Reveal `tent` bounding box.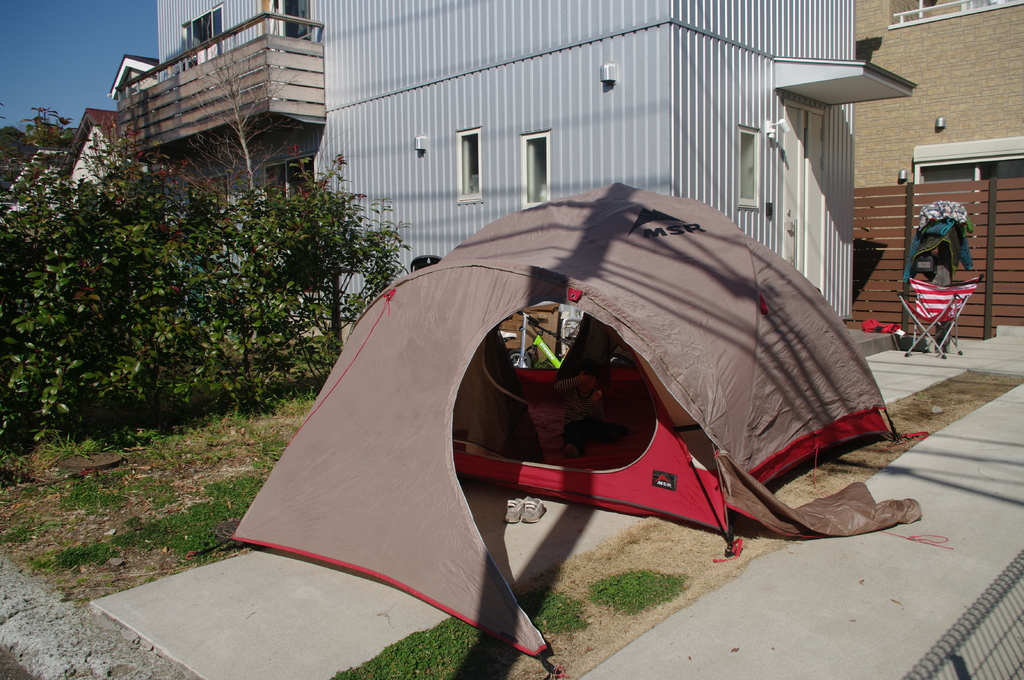
Revealed: [x1=179, y1=187, x2=918, y2=658].
